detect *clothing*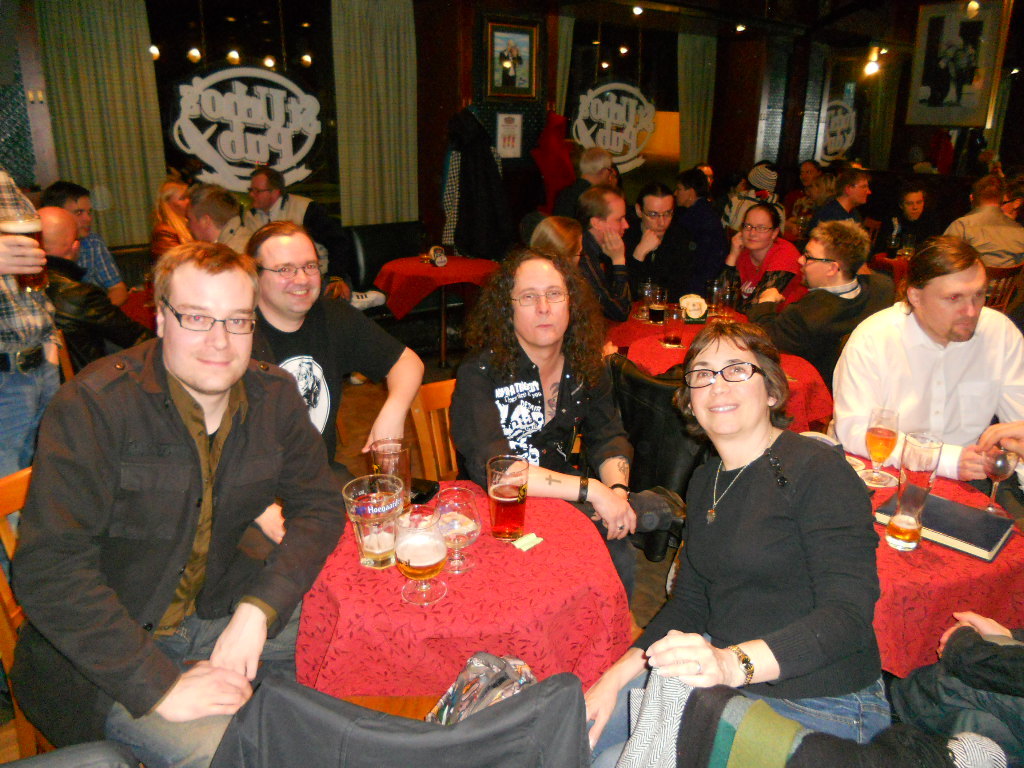
(left=713, top=184, right=787, bottom=234)
